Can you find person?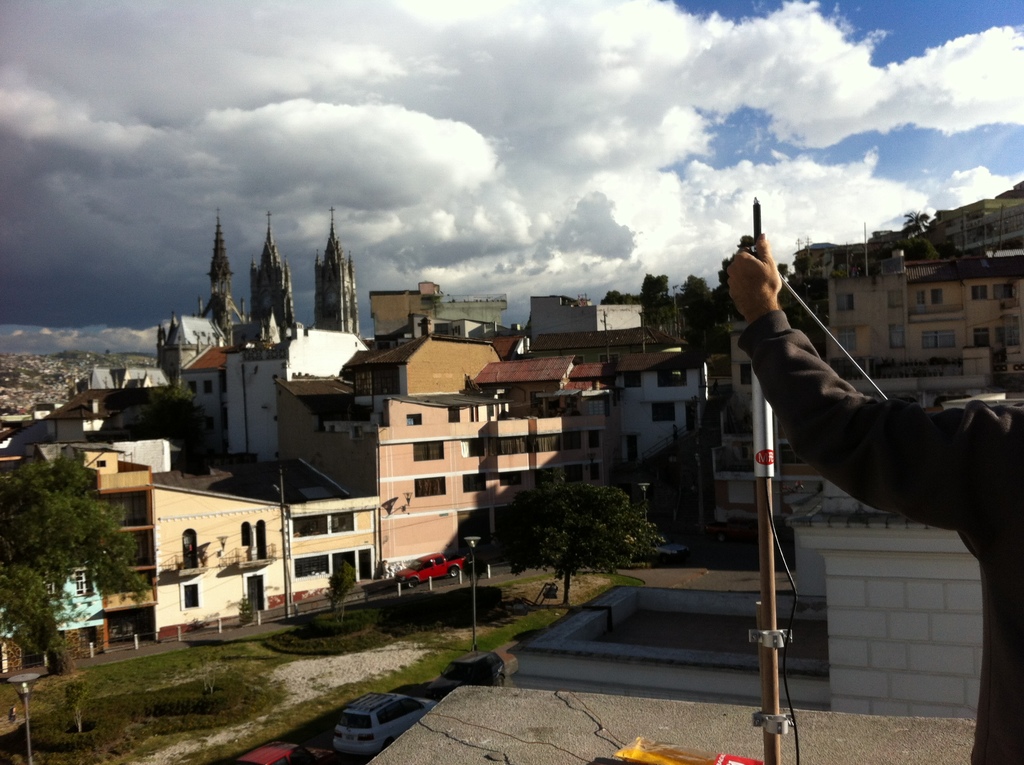
Yes, bounding box: rect(731, 231, 1023, 764).
